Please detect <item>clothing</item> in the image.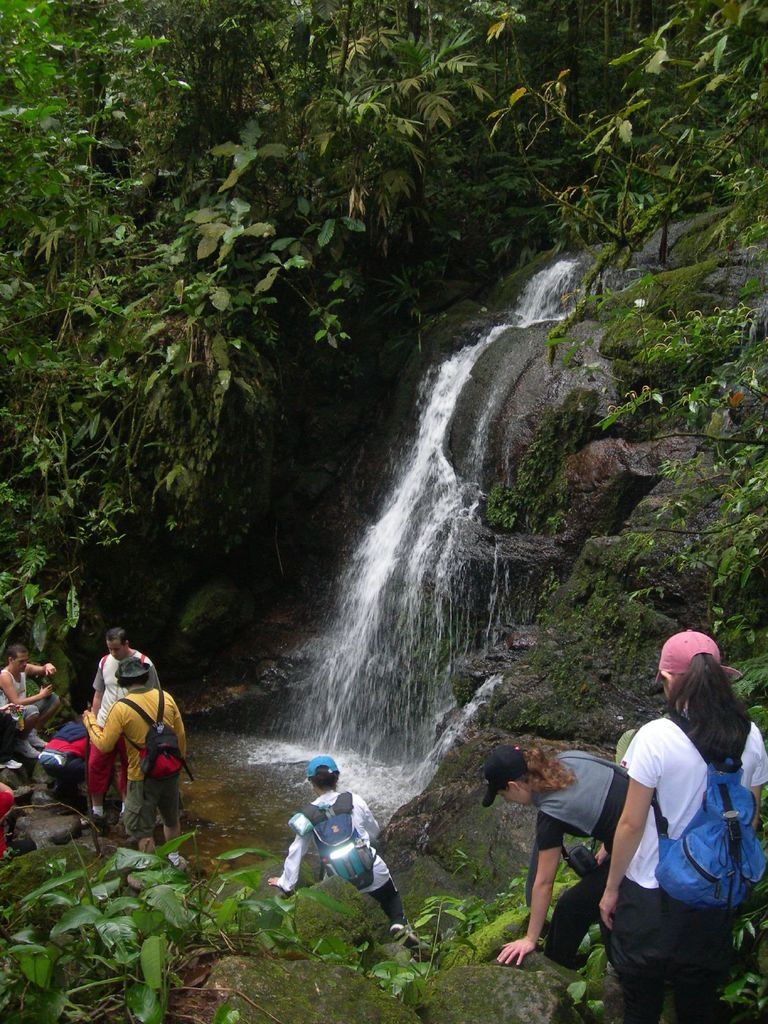
box=[0, 783, 10, 856].
